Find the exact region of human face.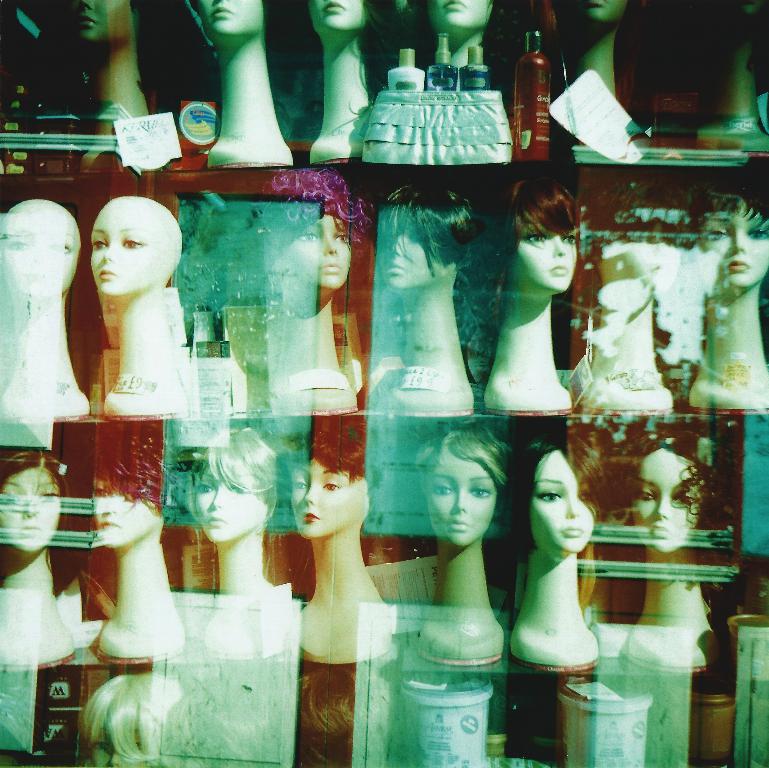
Exact region: BBox(271, 210, 355, 285).
